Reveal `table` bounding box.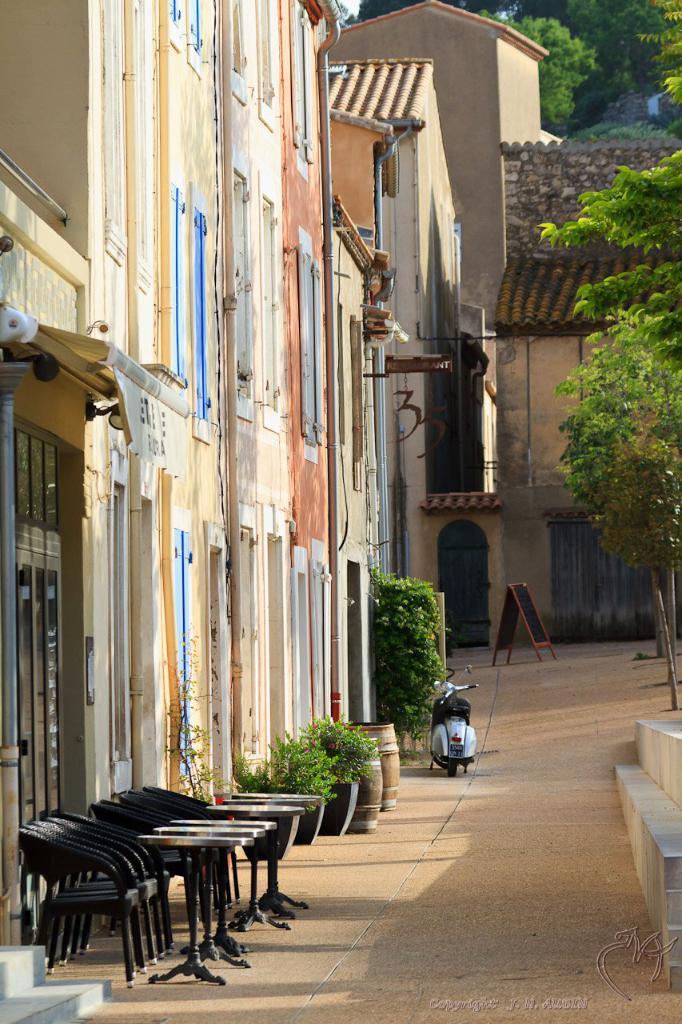
Revealed: locate(170, 816, 275, 952).
